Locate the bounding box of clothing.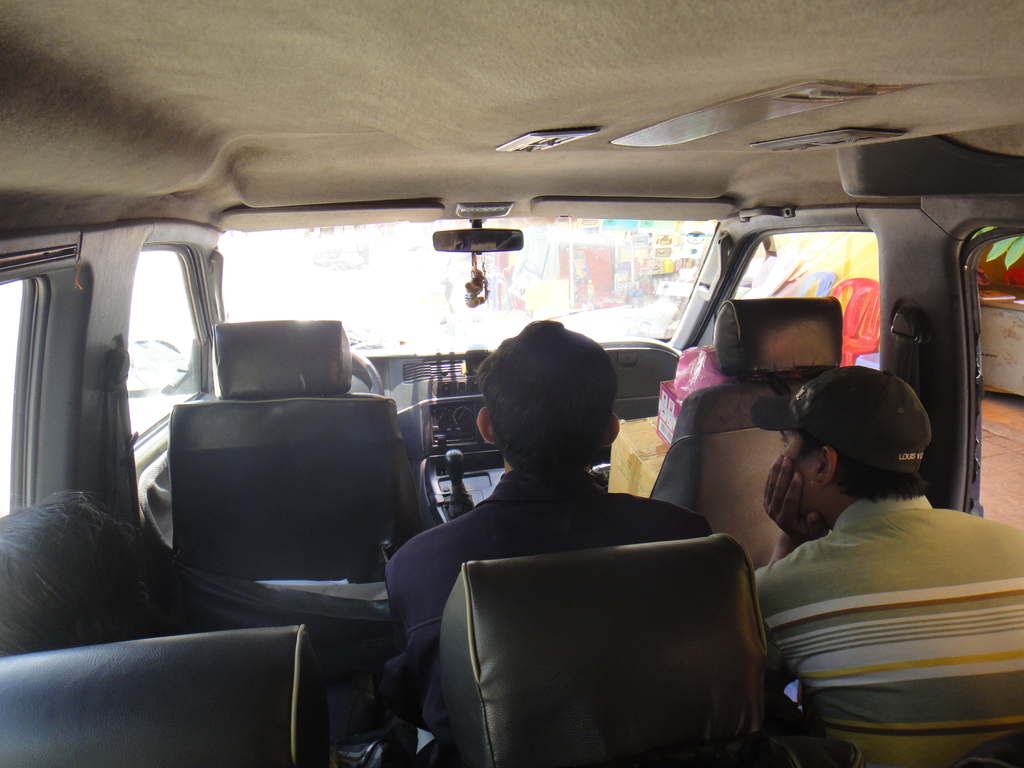
Bounding box: (left=382, top=468, right=710, bottom=730).
